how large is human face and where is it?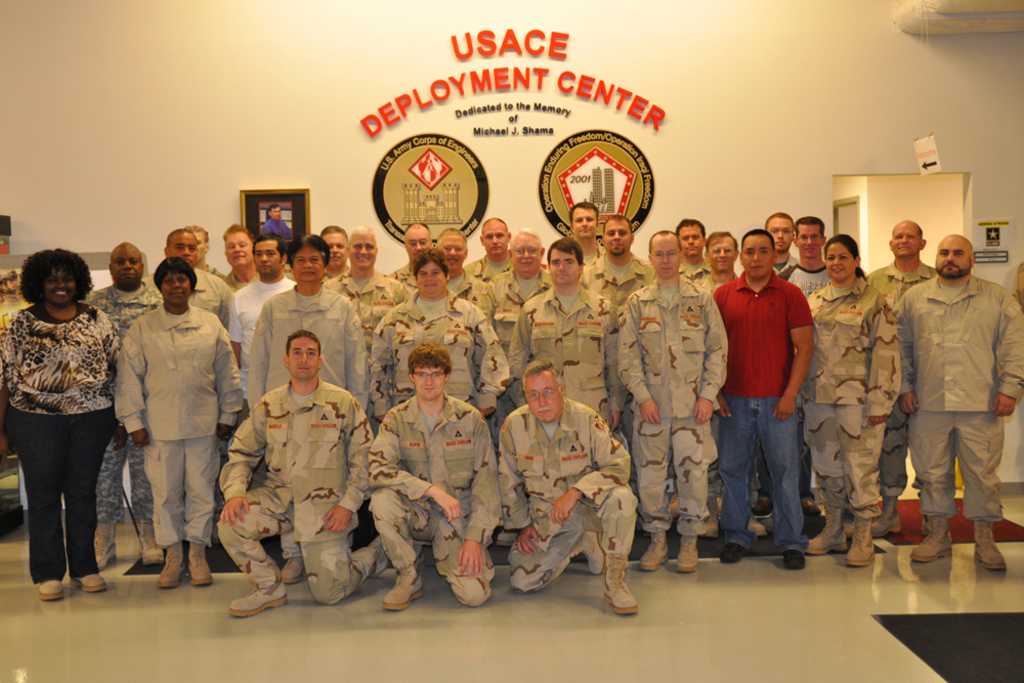
Bounding box: BBox(169, 231, 194, 268).
